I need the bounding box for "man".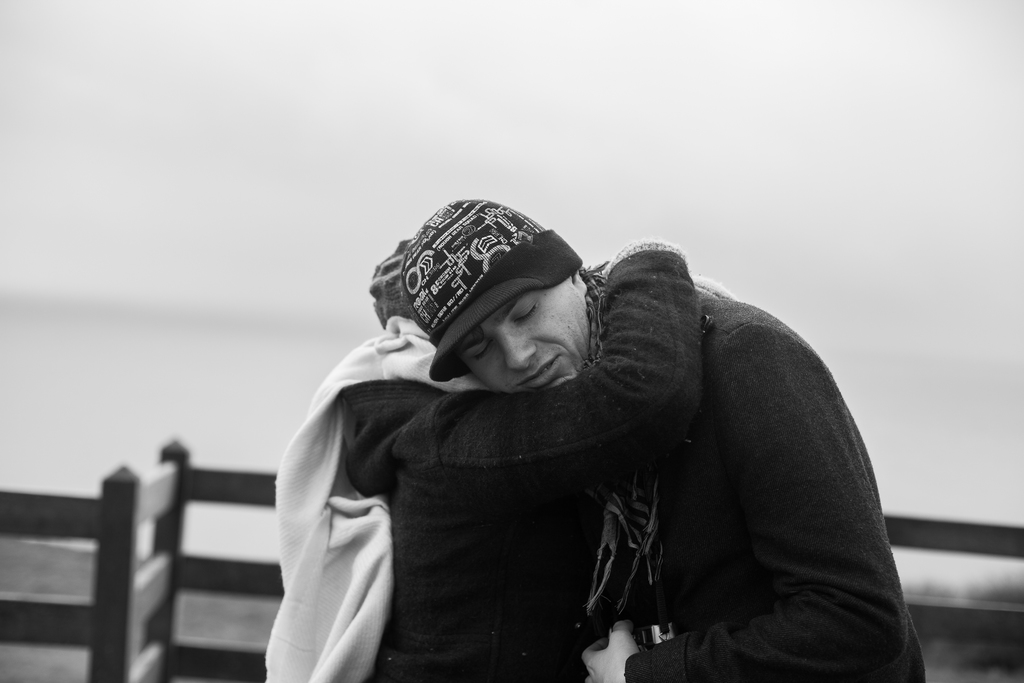
Here it is: [left=389, top=203, right=919, bottom=678].
